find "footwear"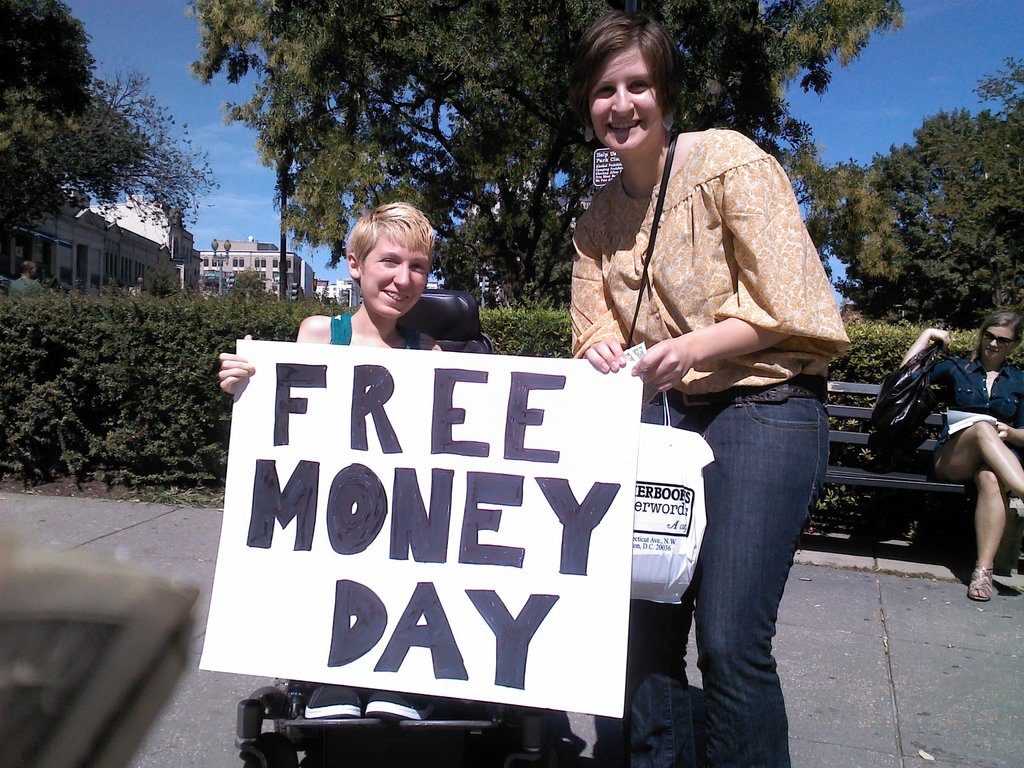
(301,685,364,720)
